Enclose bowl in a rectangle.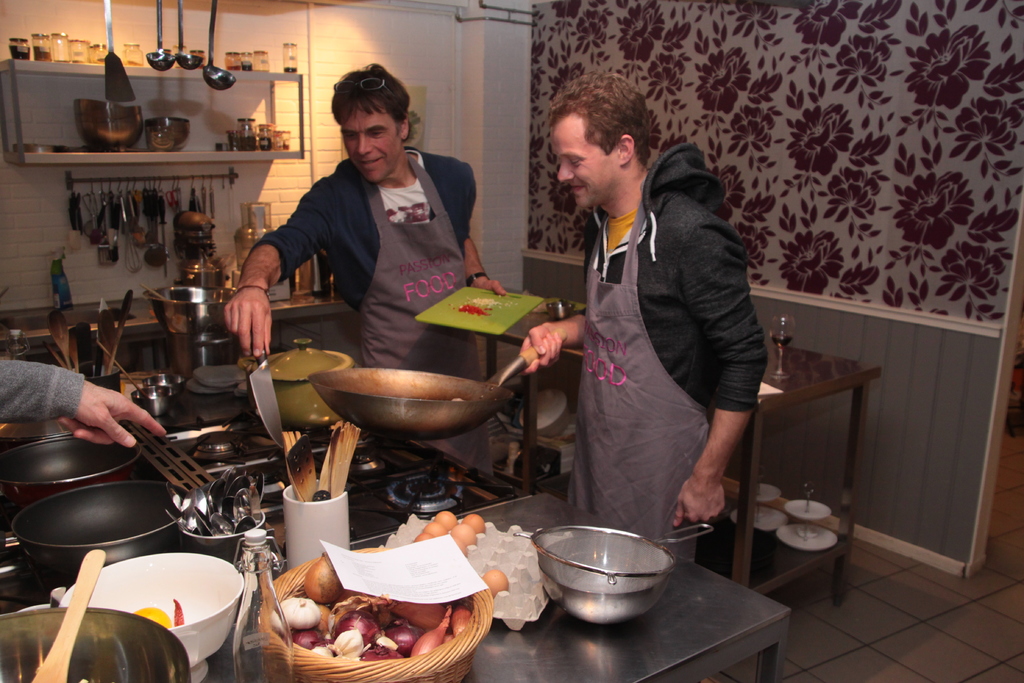
rect(0, 608, 189, 682).
